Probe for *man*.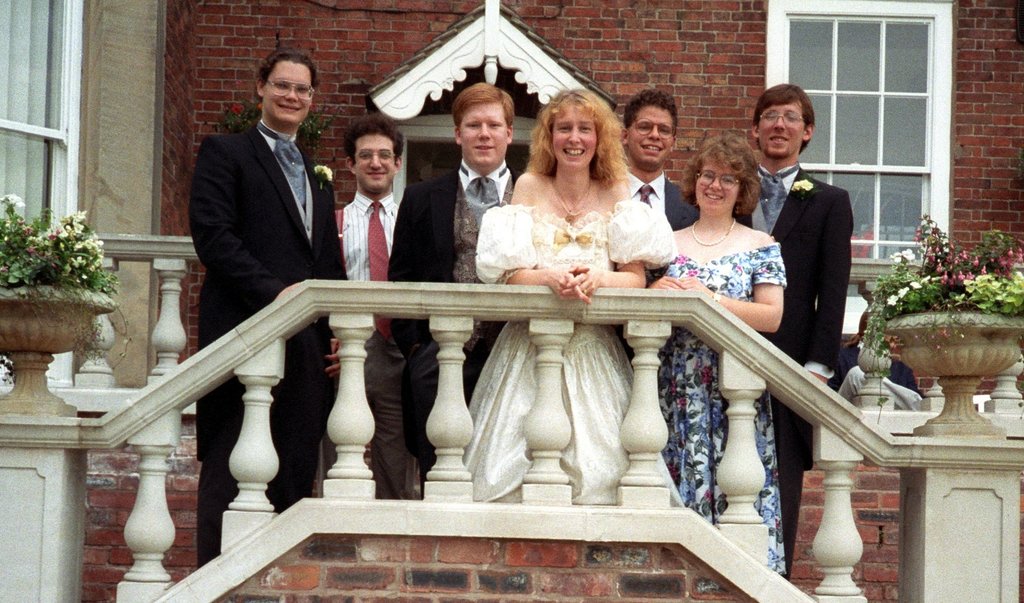
Probe result: locate(744, 81, 856, 574).
